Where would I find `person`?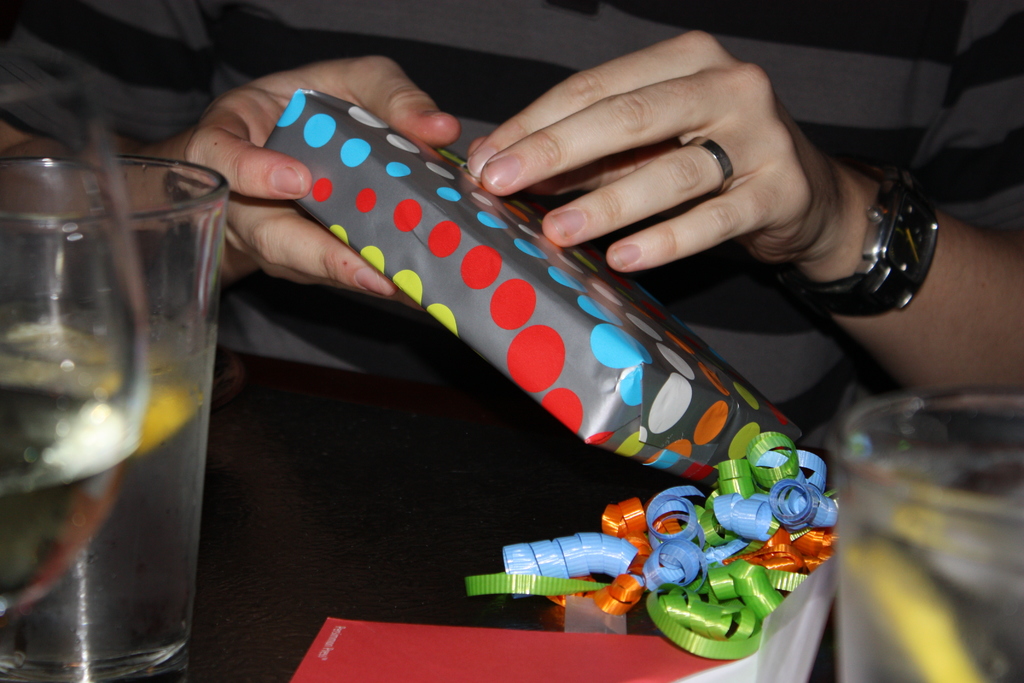
At 0, 0, 1023, 682.
